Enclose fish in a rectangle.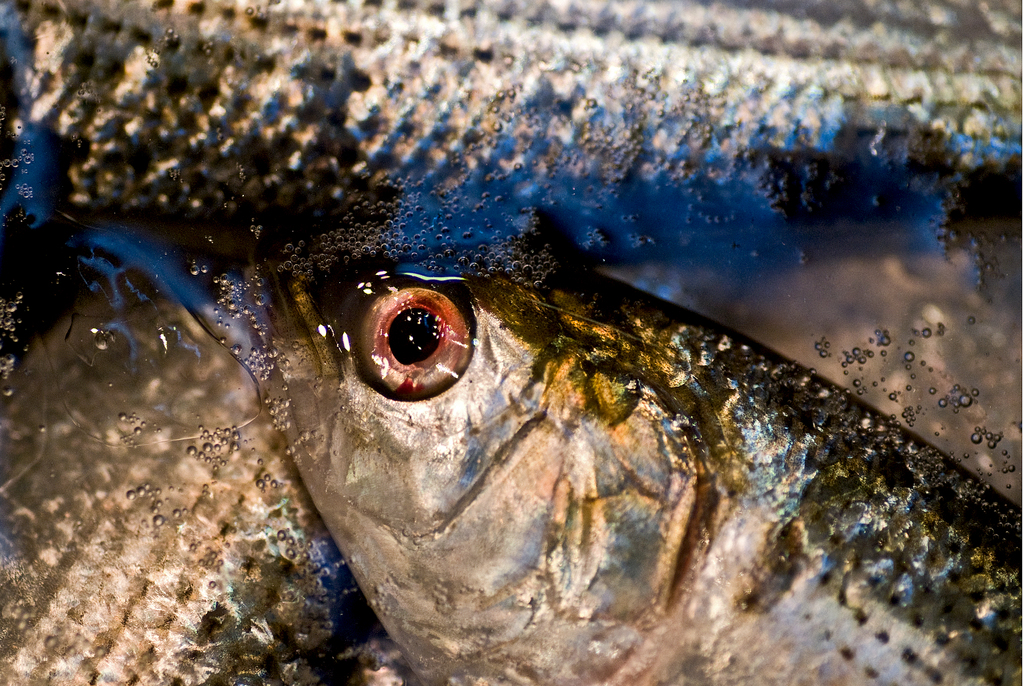
0,219,379,685.
